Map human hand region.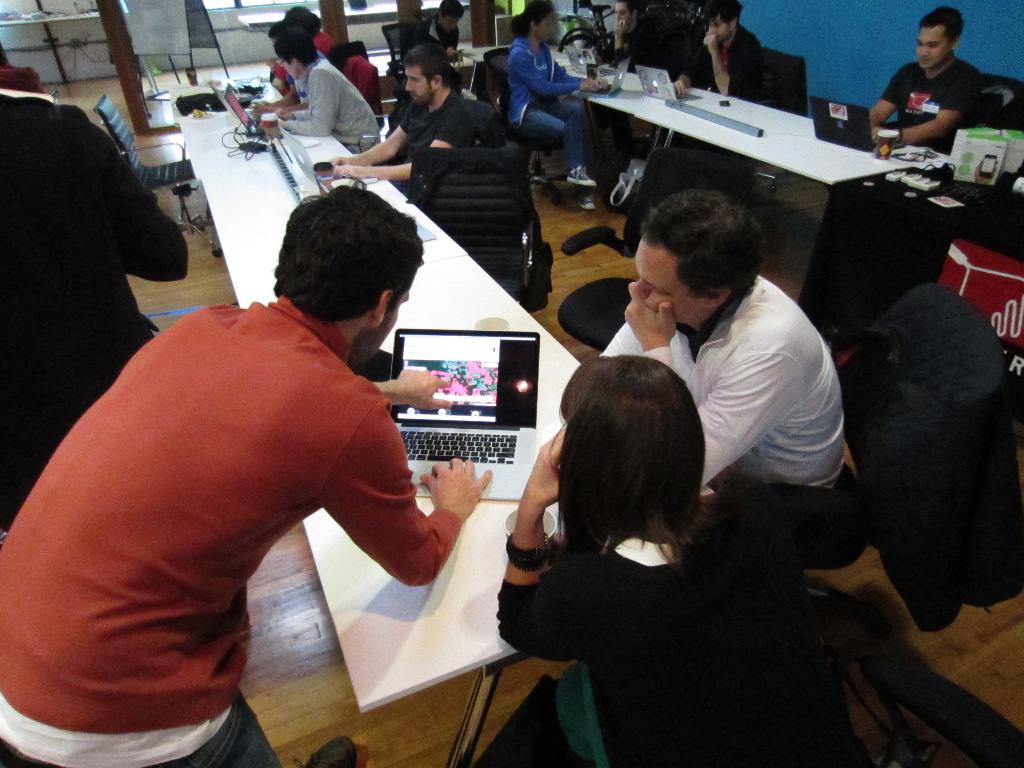
Mapped to {"left": 599, "top": 77, "right": 608, "bottom": 91}.
